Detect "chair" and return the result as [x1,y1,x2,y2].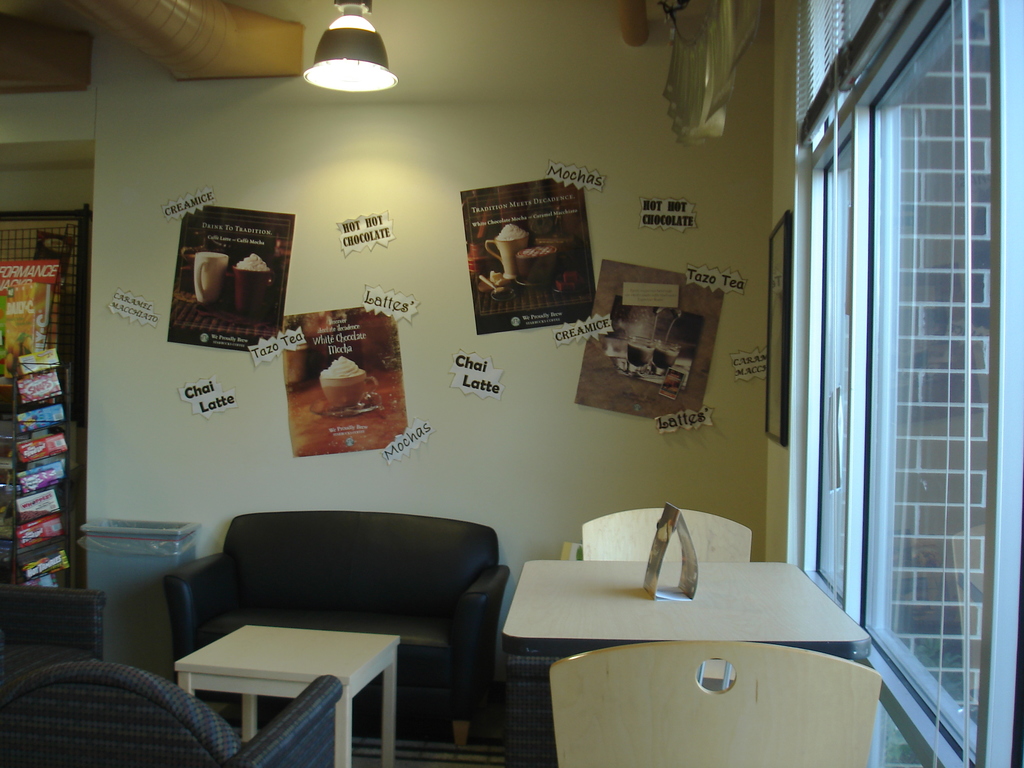
[180,479,531,758].
